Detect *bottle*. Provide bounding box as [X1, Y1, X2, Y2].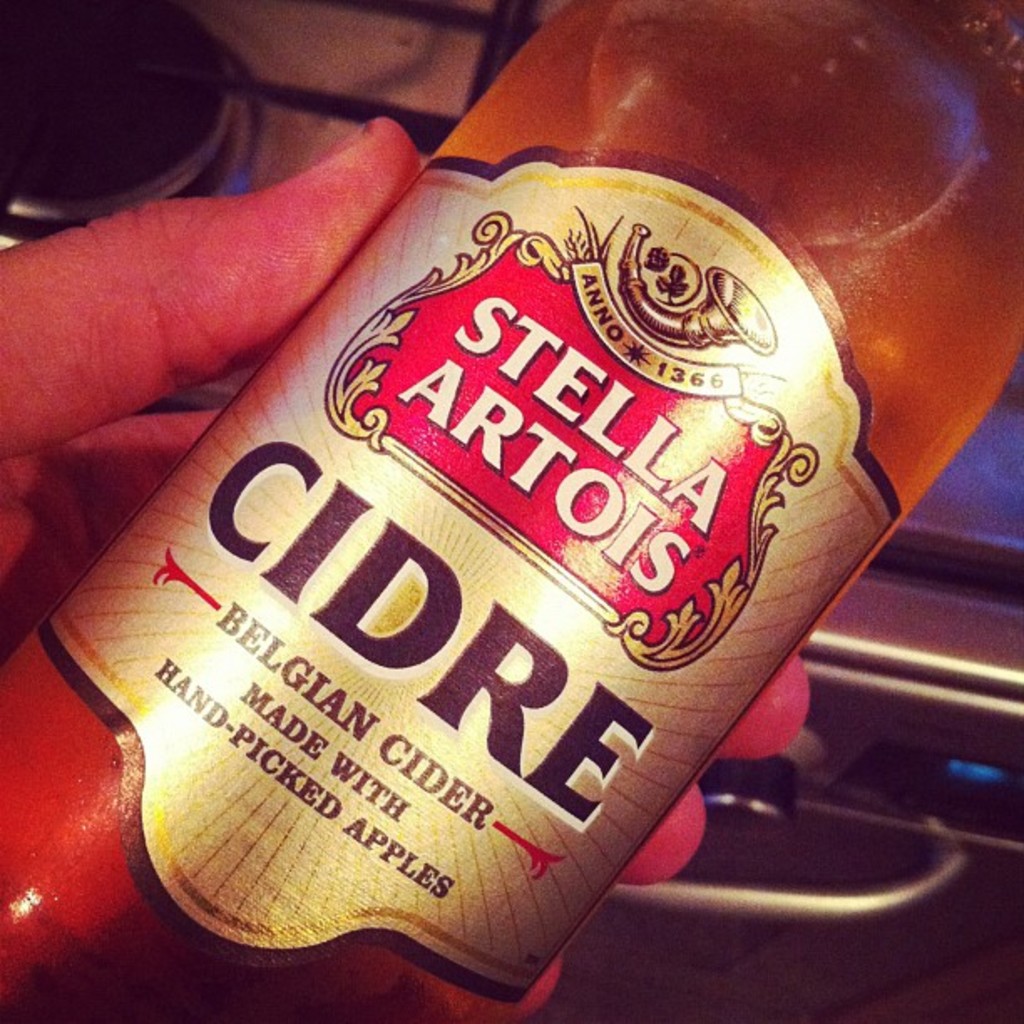
[52, 0, 950, 1002].
